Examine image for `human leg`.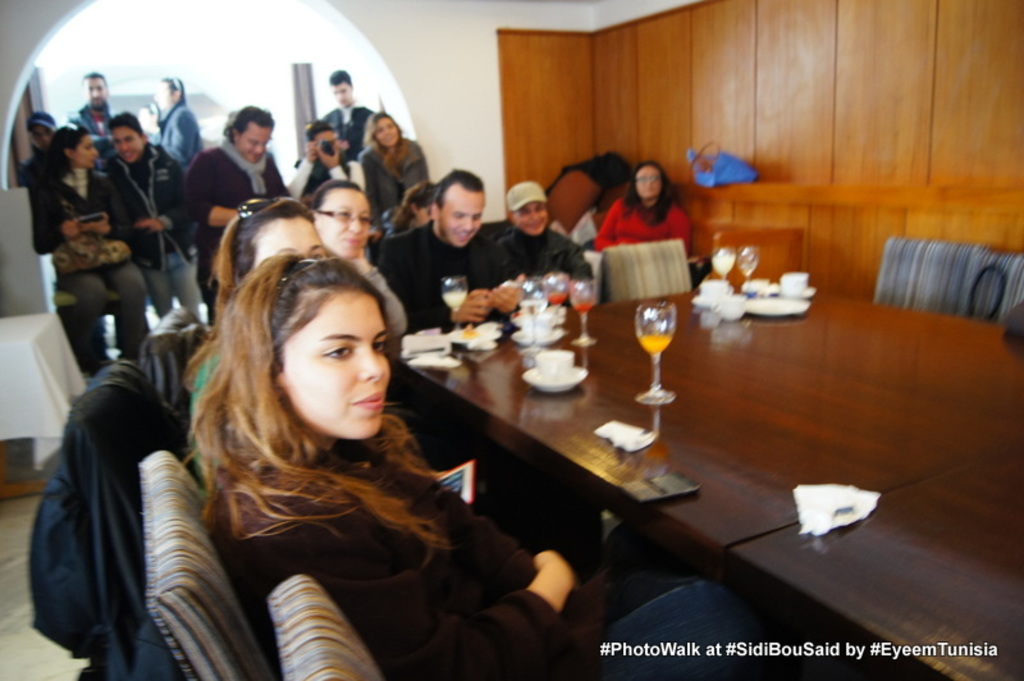
Examination result: <region>161, 251, 198, 323</region>.
